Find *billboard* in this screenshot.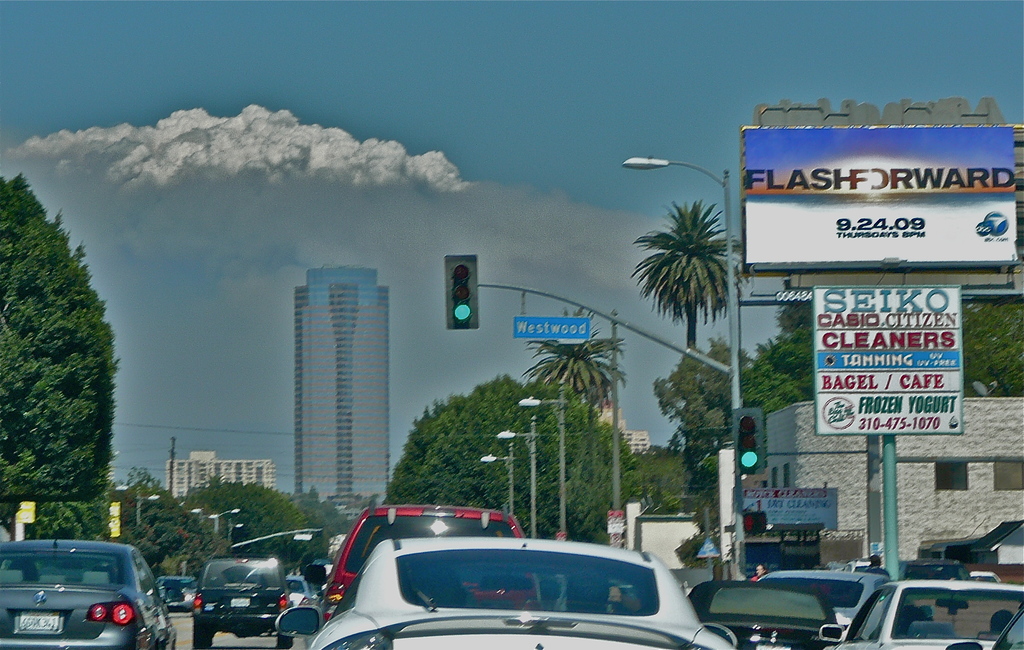
The bounding box for *billboard* is region(810, 282, 972, 439).
